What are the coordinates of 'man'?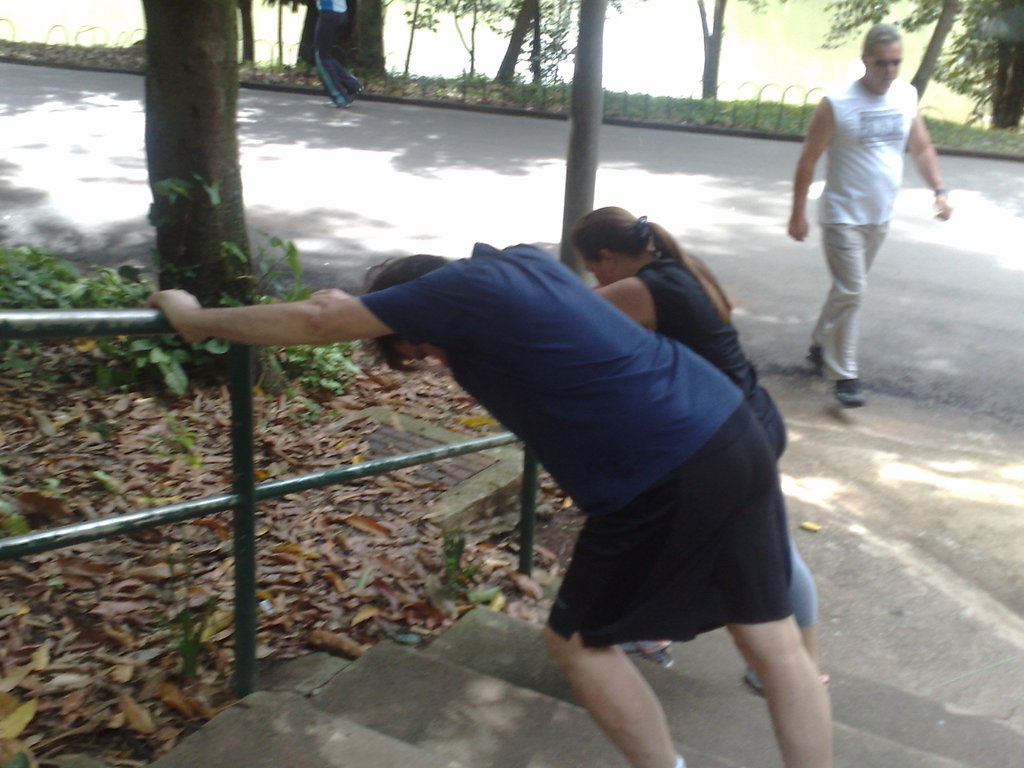
locate(799, 19, 941, 412).
